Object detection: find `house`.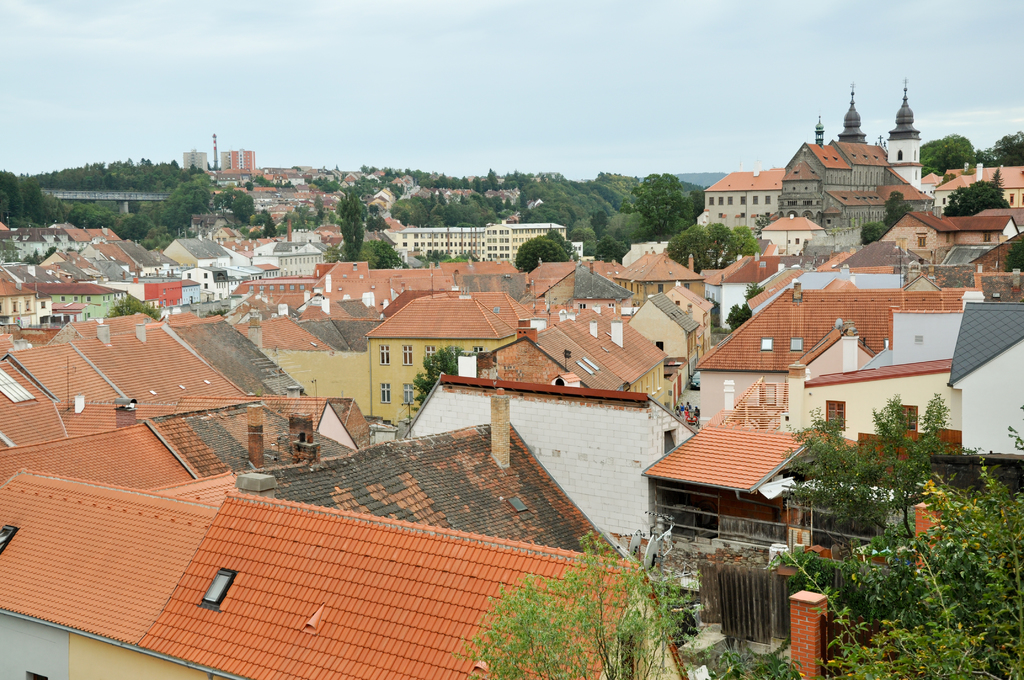
[189,206,230,231].
